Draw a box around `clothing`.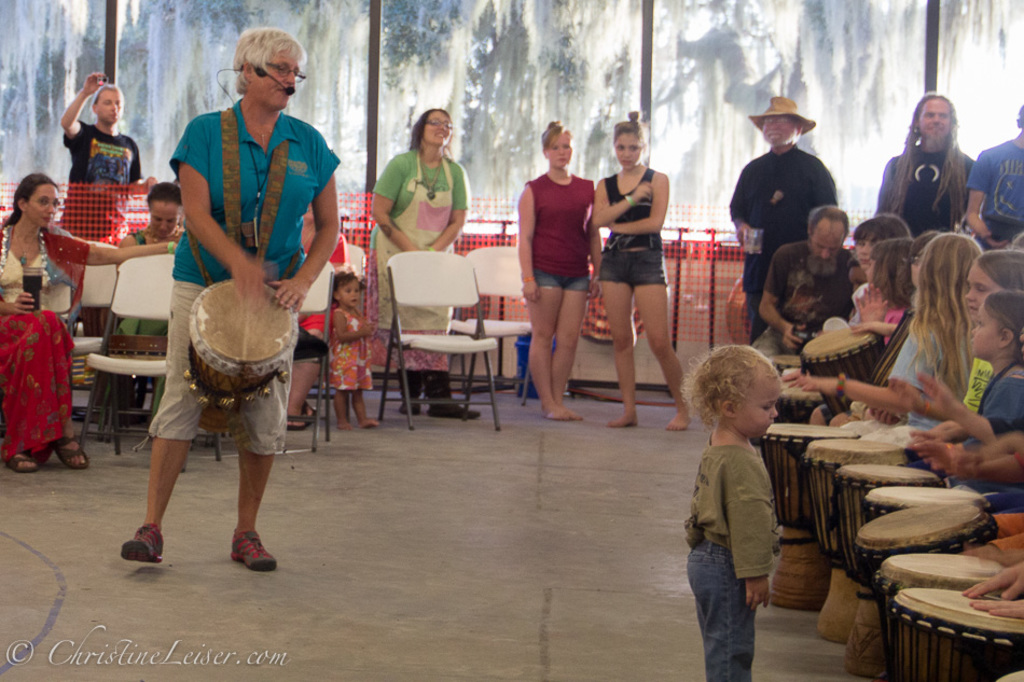
bbox=(518, 166, 593, 288).
